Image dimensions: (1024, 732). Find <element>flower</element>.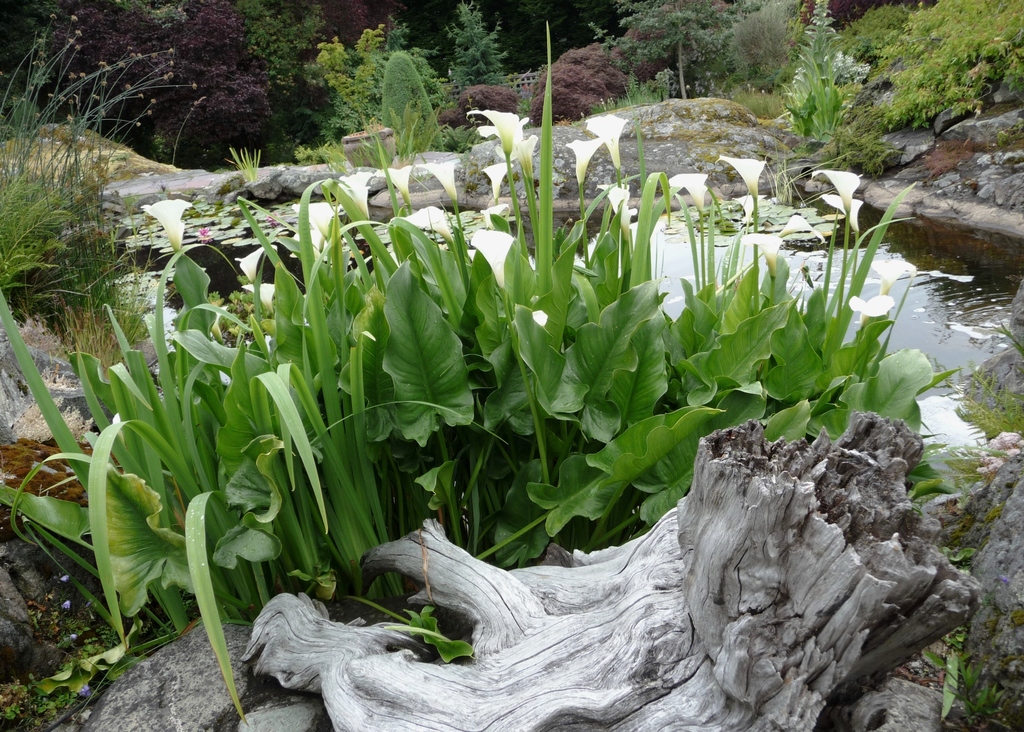
crop(717, 158, 767, 204).
